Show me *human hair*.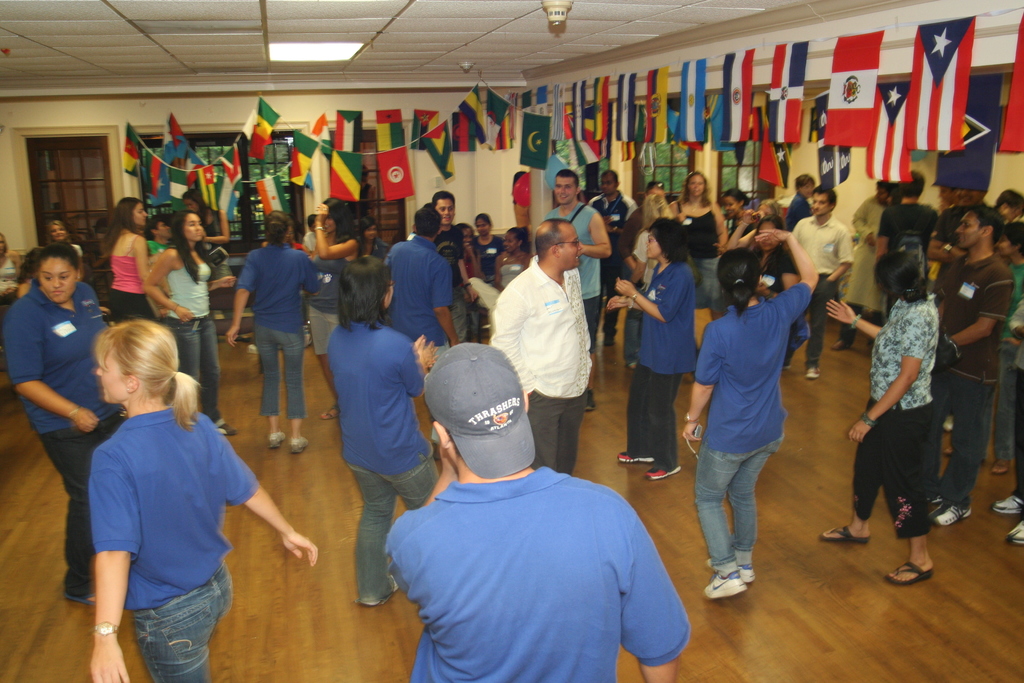
*human hair* is here: x1=69 y1=314 x2=194 y2=438.
